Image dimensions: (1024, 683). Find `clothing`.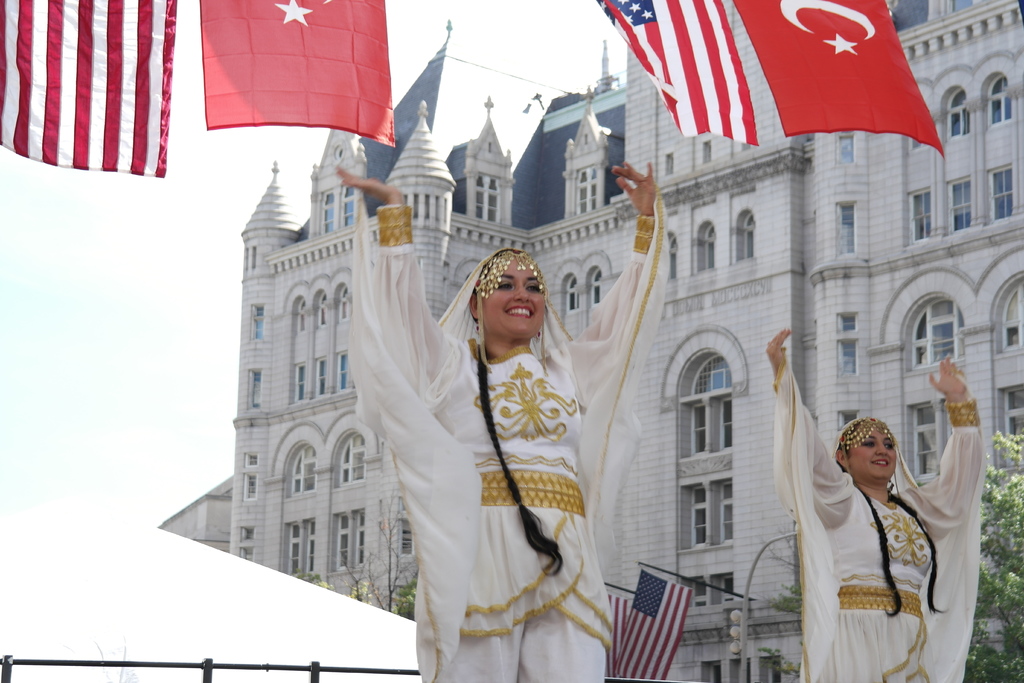
l=792, t=422, r=959, b=661.
